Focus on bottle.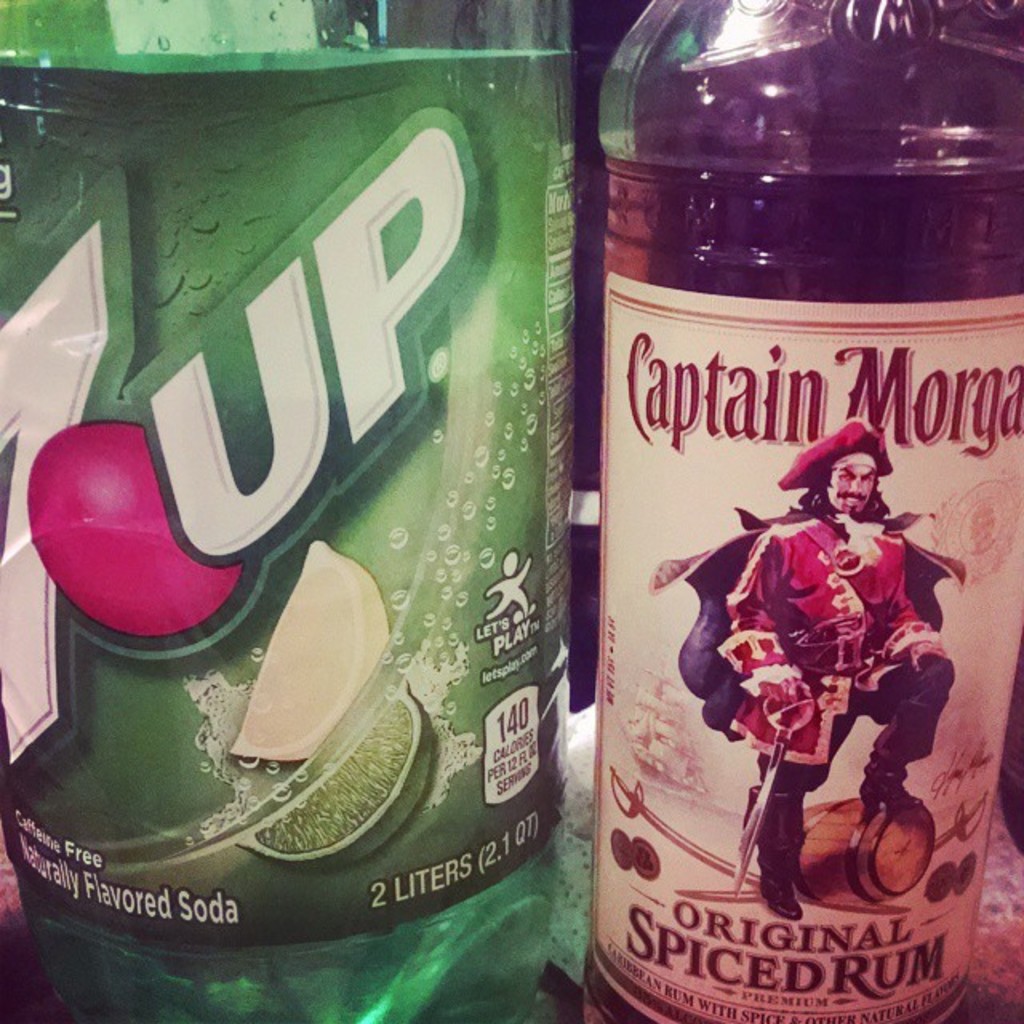
Focused at [x1=576, y1=0, x2=1006, y2=992].
